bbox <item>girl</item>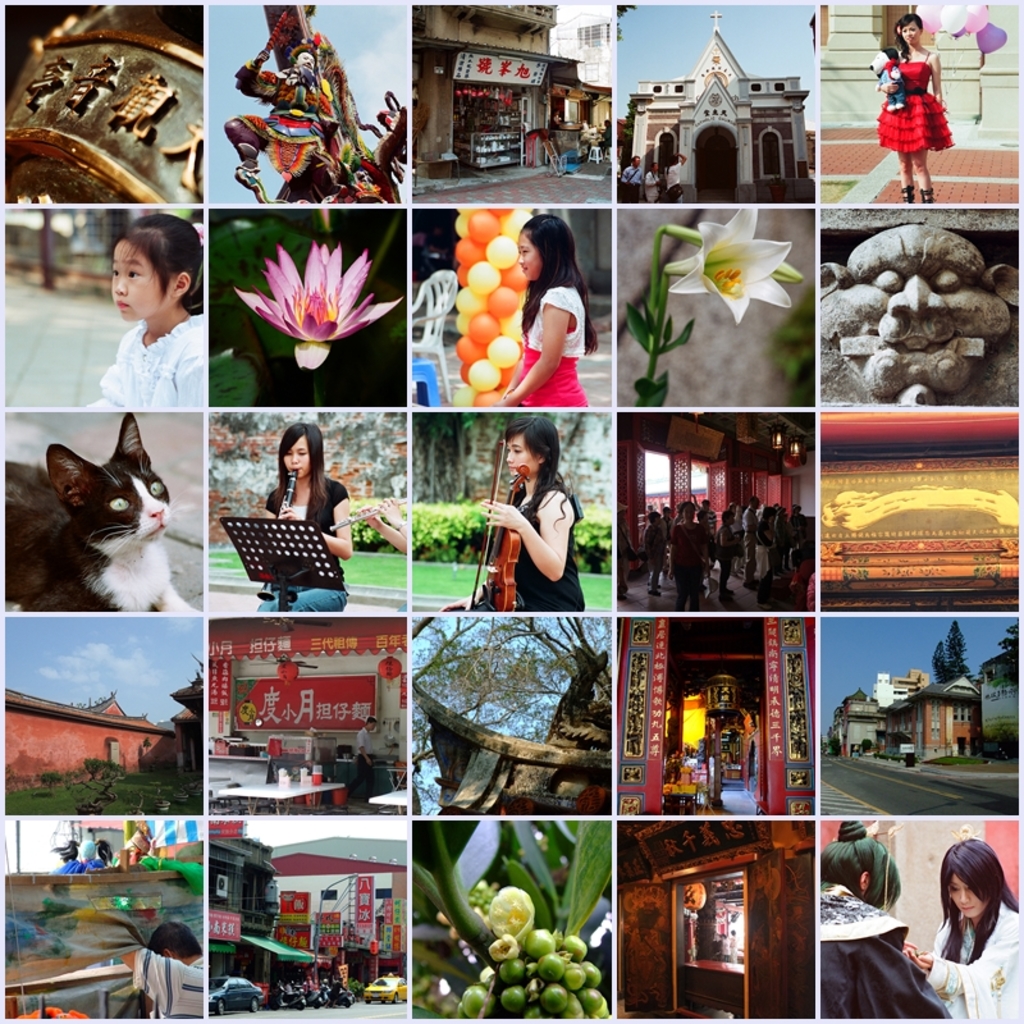
box=[439, 419, 584, 613]
